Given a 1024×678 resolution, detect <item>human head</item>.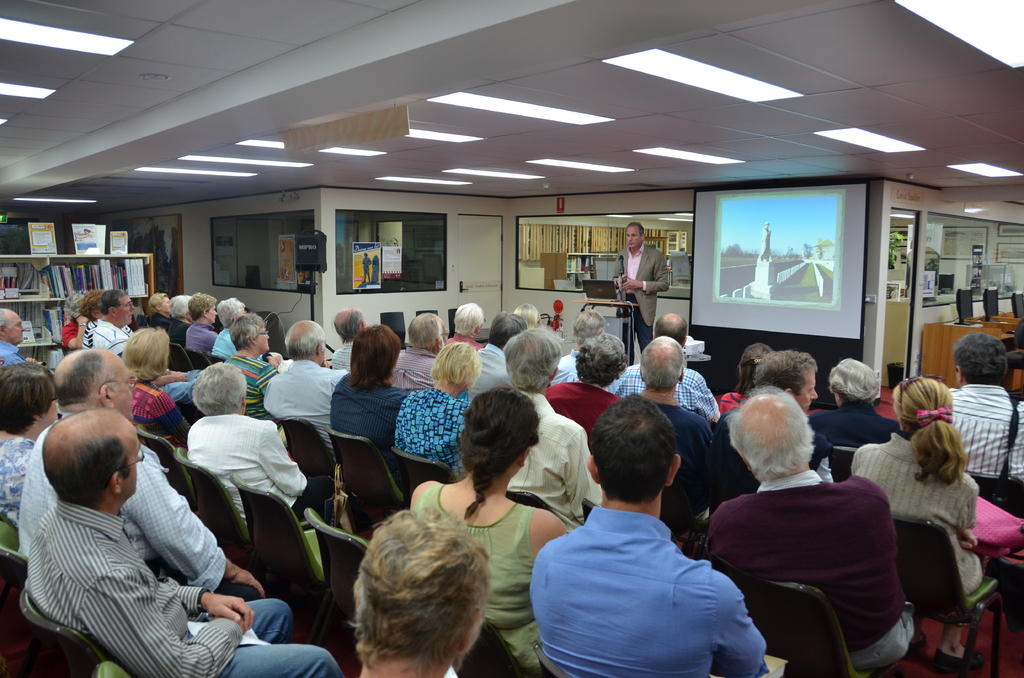
rect(655, 312, 690, 346).
